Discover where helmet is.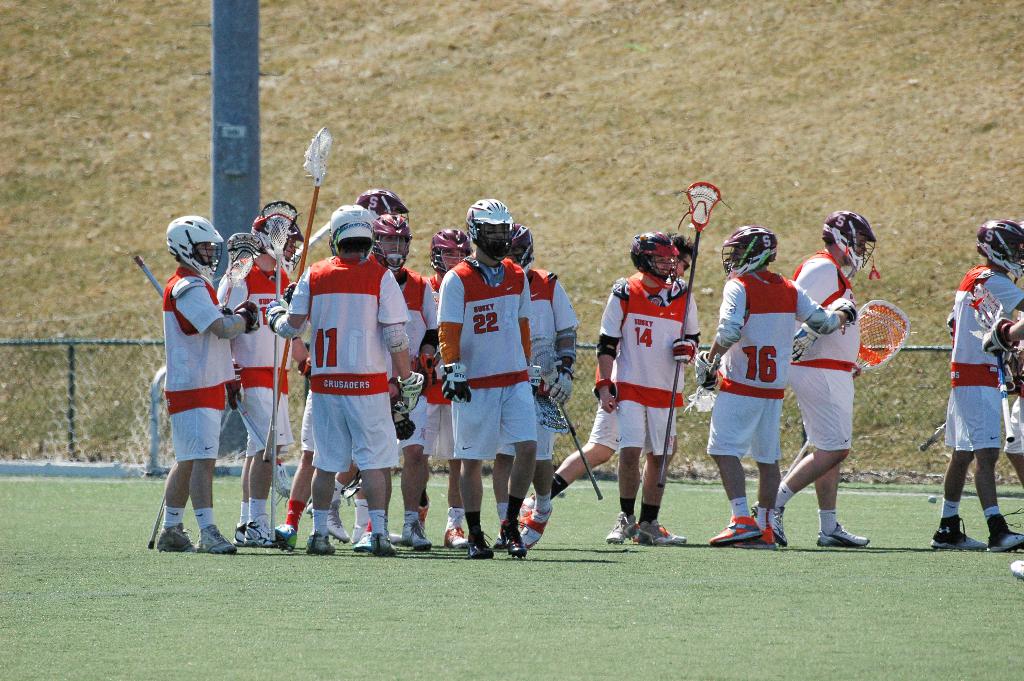
Discovered at (354,187,412,228).
